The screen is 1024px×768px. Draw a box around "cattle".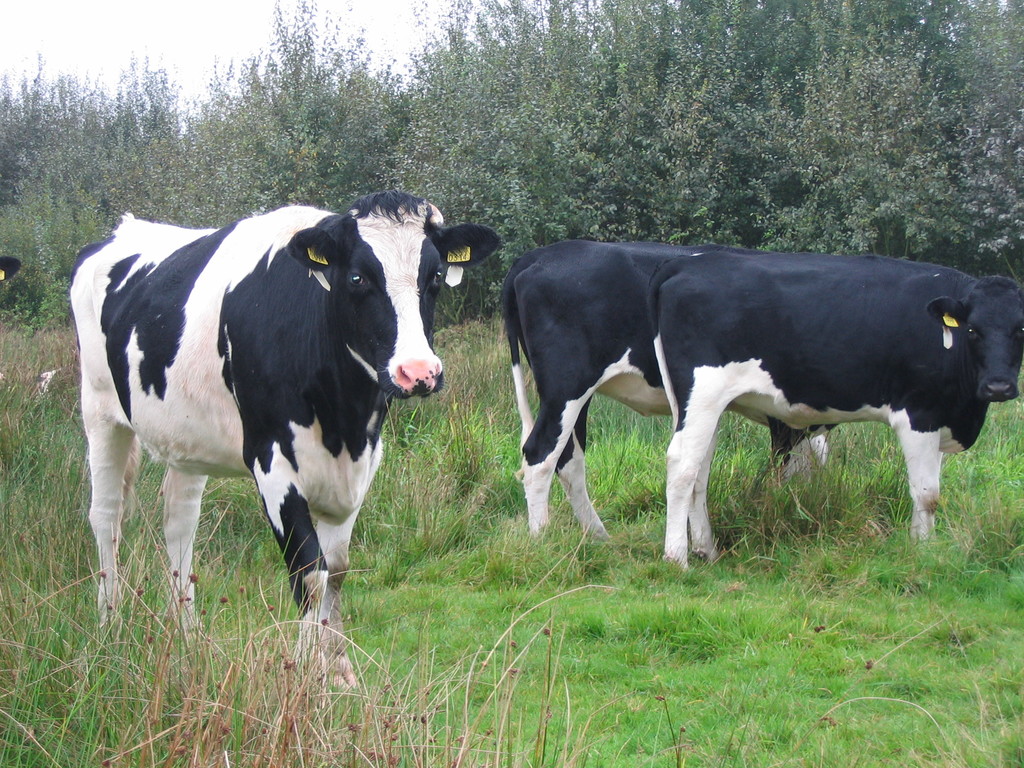
bbox=[0, 257, 17, 282].
